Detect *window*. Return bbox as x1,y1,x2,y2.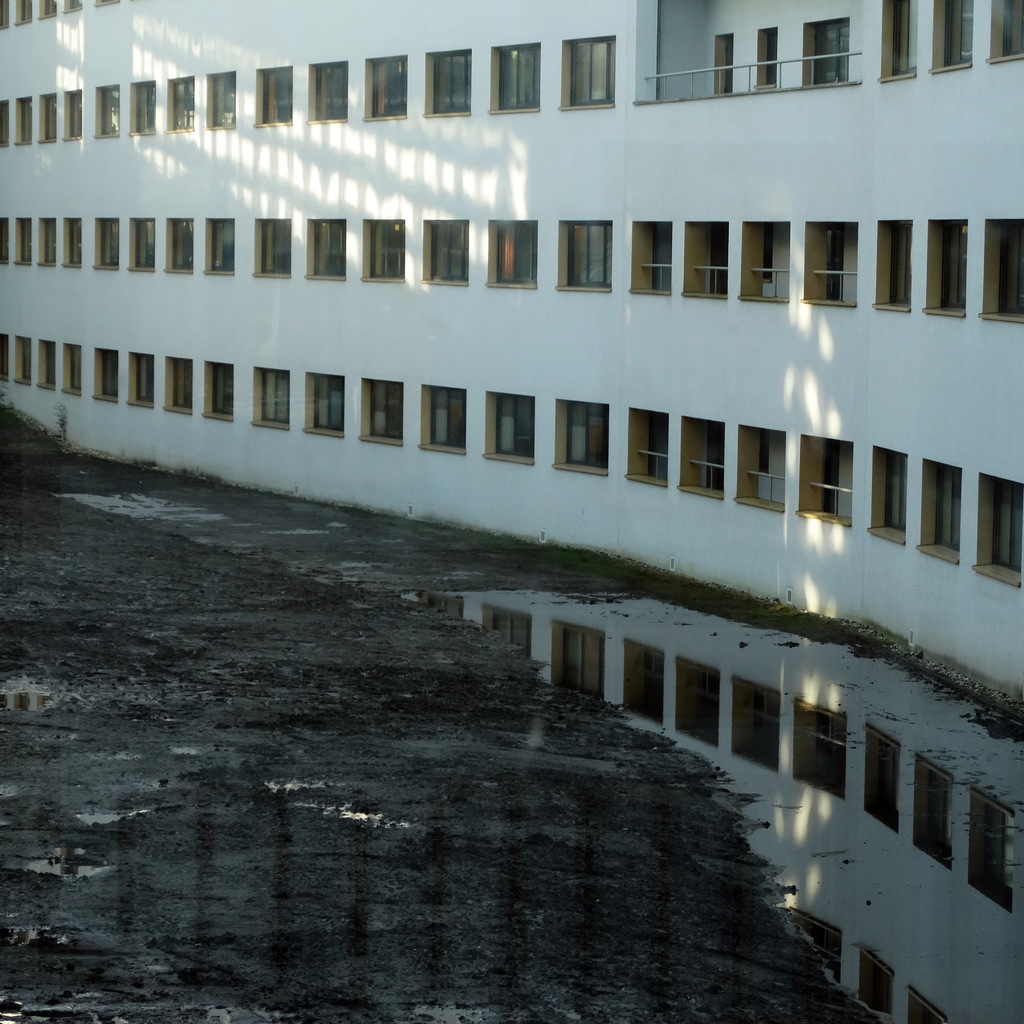
882,452,908,531.
